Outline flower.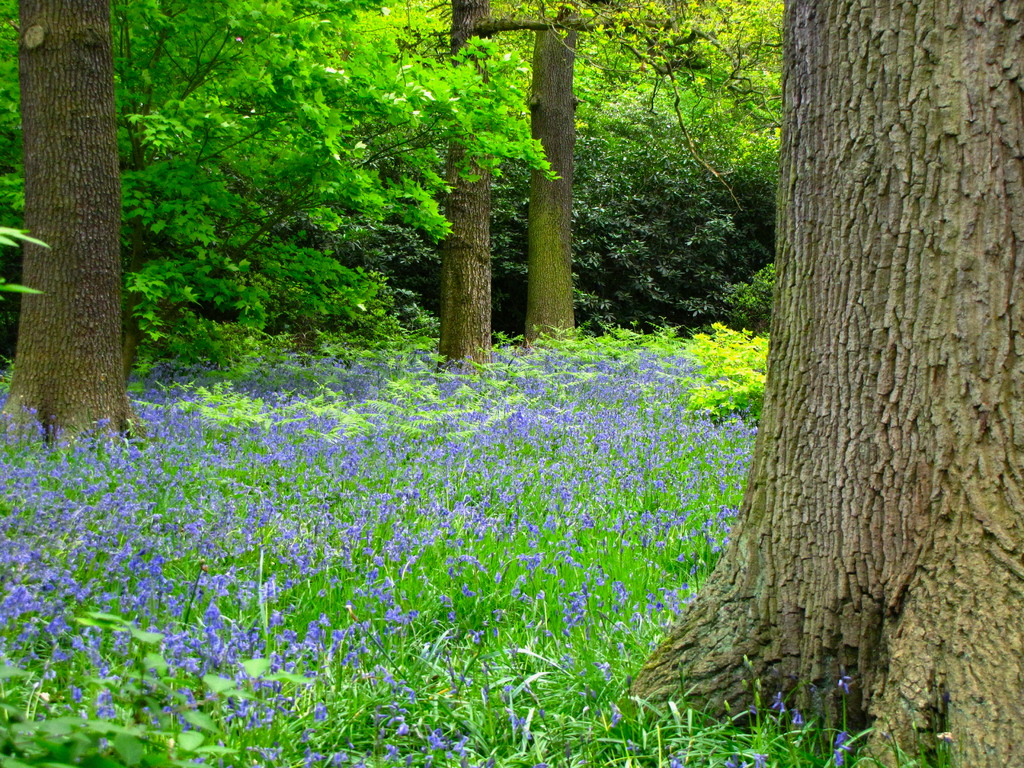
Outline: x1=417, y1=88, x2=436, y2=104.
